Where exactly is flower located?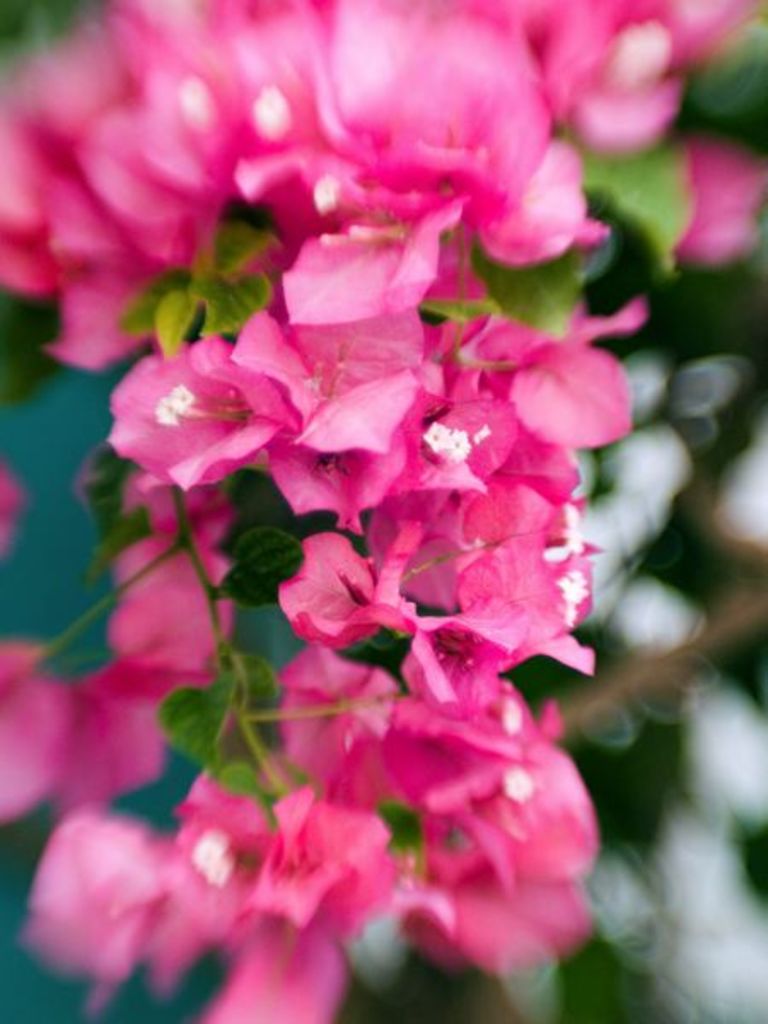
Its bounding box is [96,309,323,488].
